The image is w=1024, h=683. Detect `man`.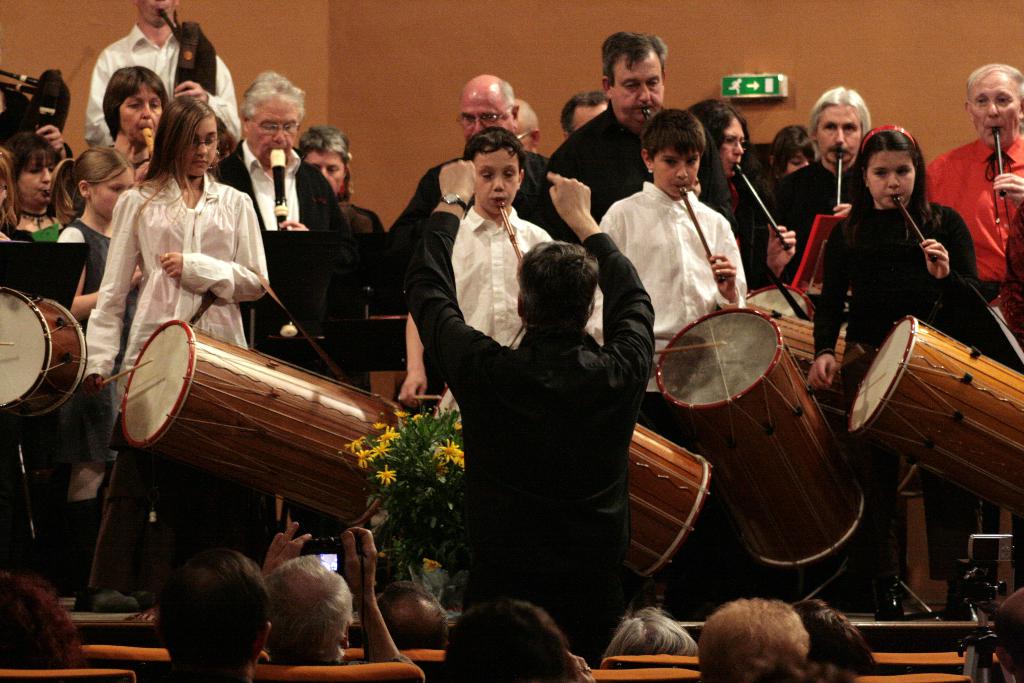
Detection: crop(442, 598, 572, 682).
